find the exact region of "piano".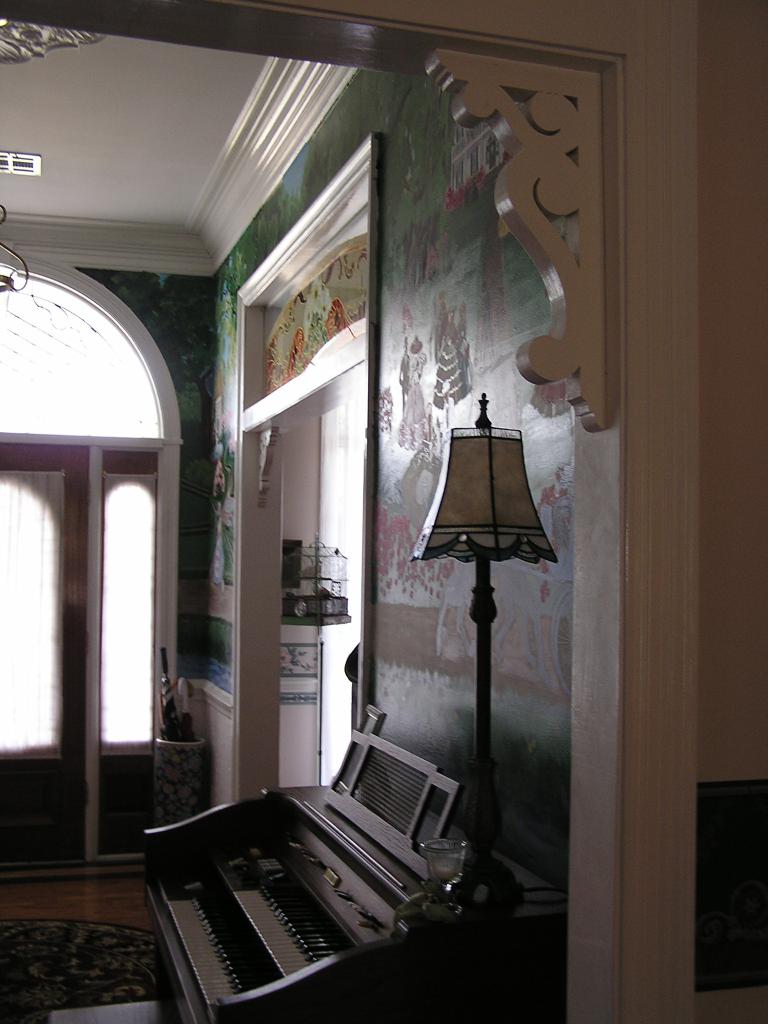
Exact region: locate(115, 705, 485, 1023).
